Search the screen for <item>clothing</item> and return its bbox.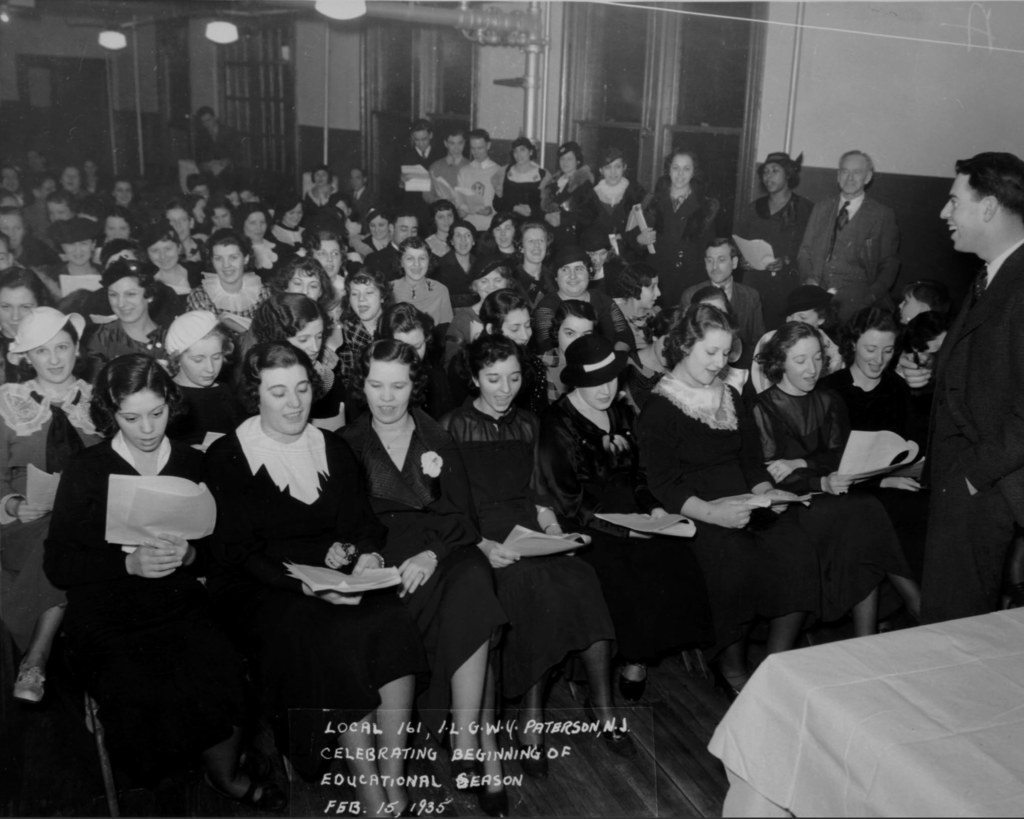
Found: pyautogui.locateOnScreen(0, 361, 141, 531).
